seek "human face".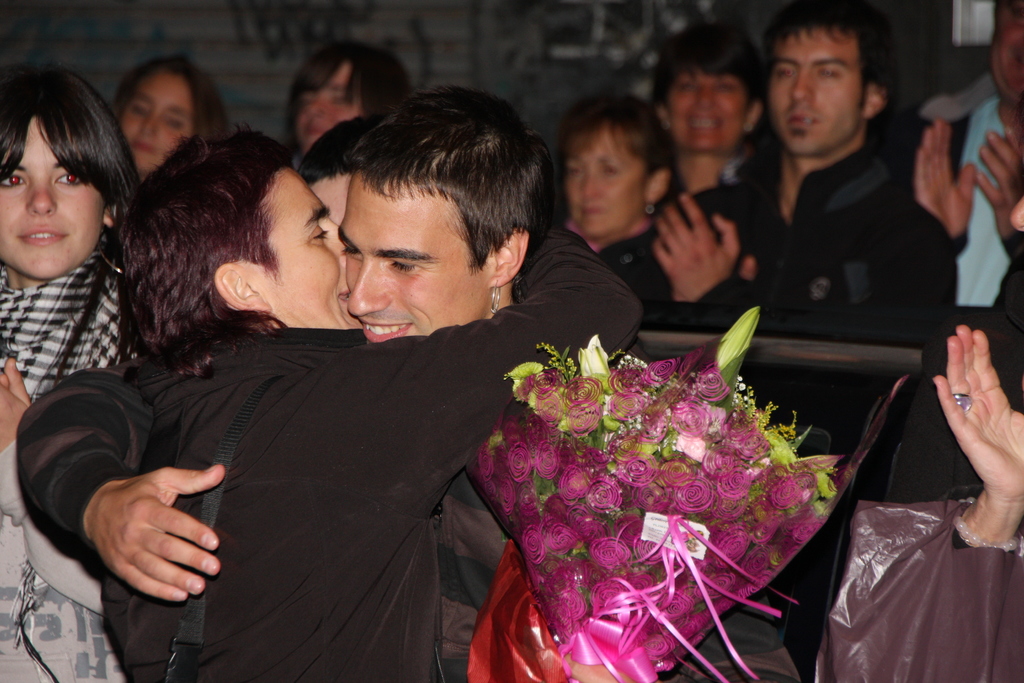
(x1=247, y1=168, x2=362, y2=329).
